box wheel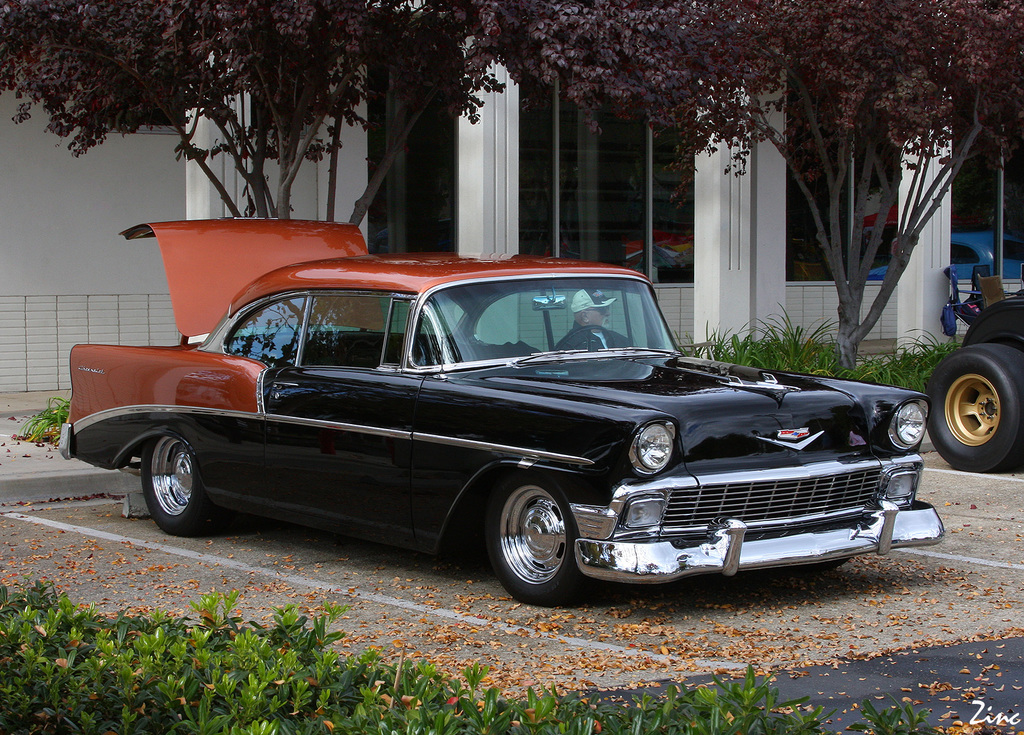
548,322,619,355
